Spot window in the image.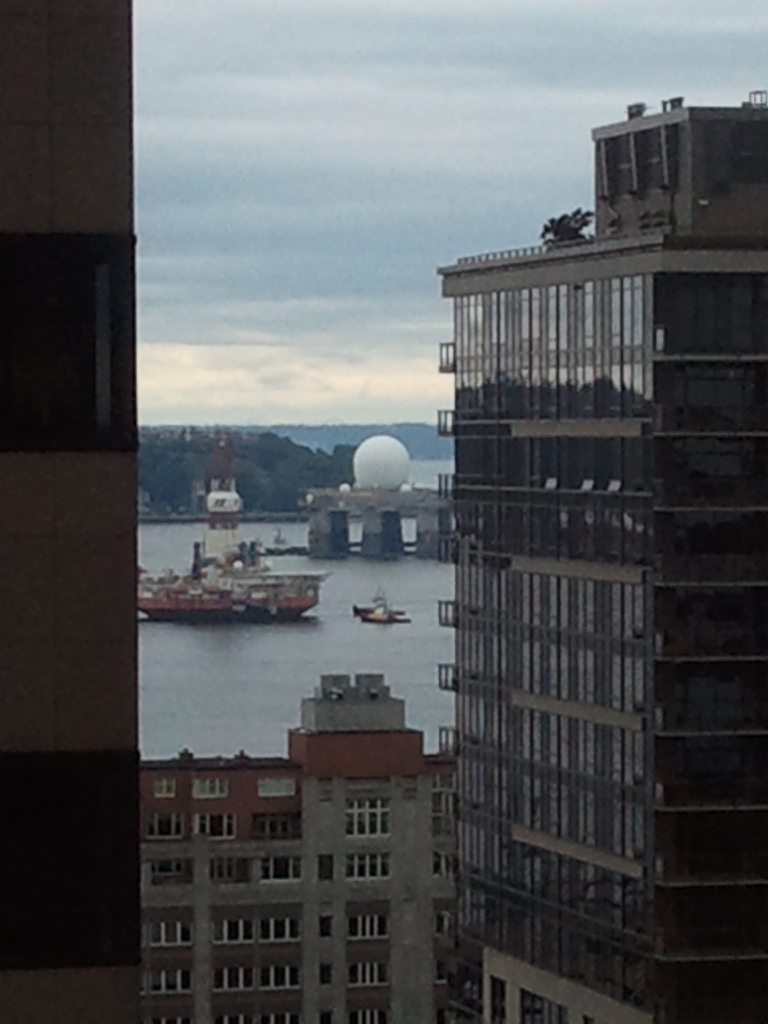
window found at bbox(262, 908, 300, 937).
